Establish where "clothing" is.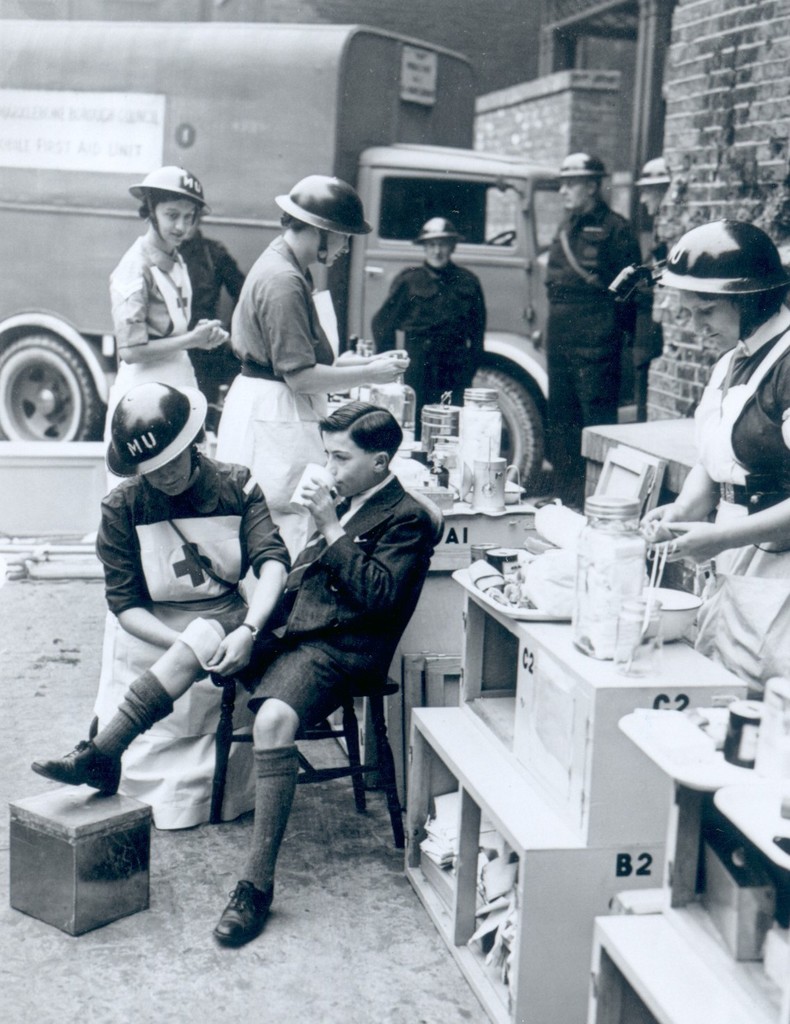
Established at (x1=538, y1=197, x2=639, y2=501).
